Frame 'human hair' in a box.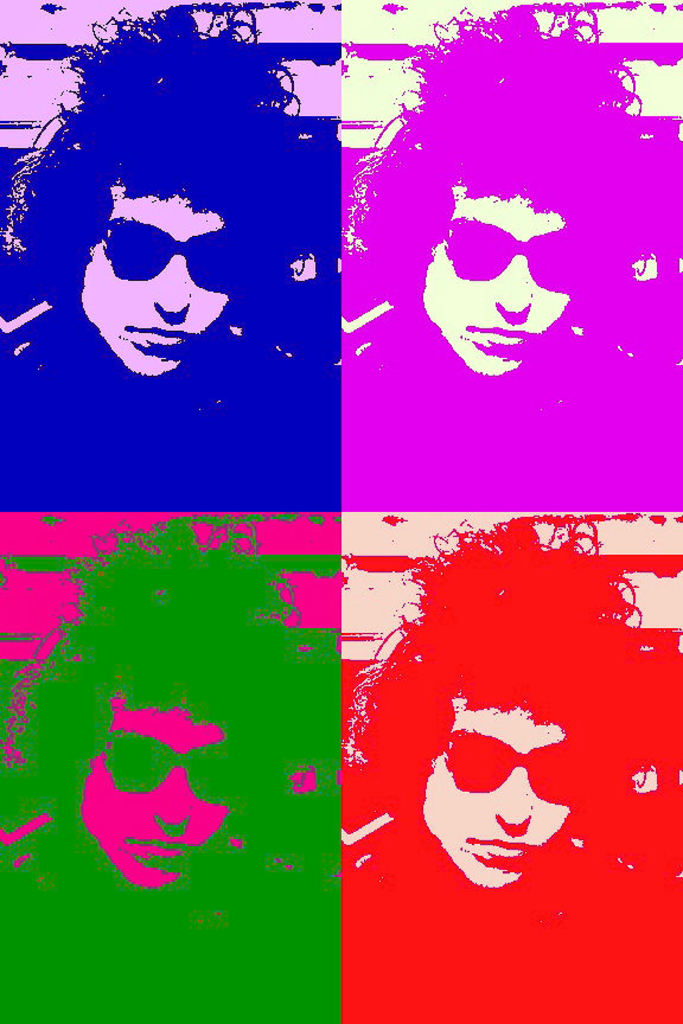
0 0 336 295.
